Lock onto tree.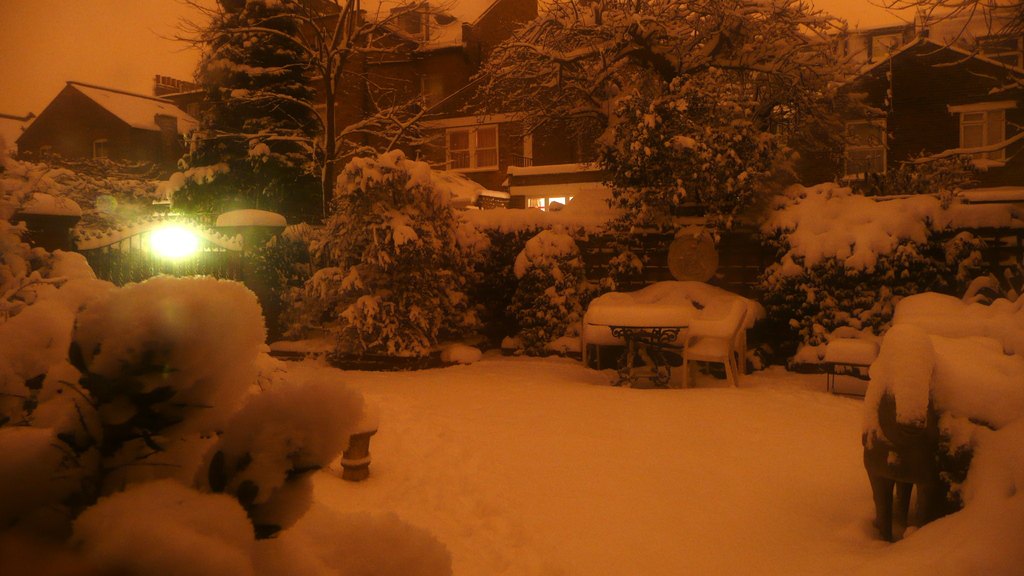
Locked: (192, 0, 402, 224).
